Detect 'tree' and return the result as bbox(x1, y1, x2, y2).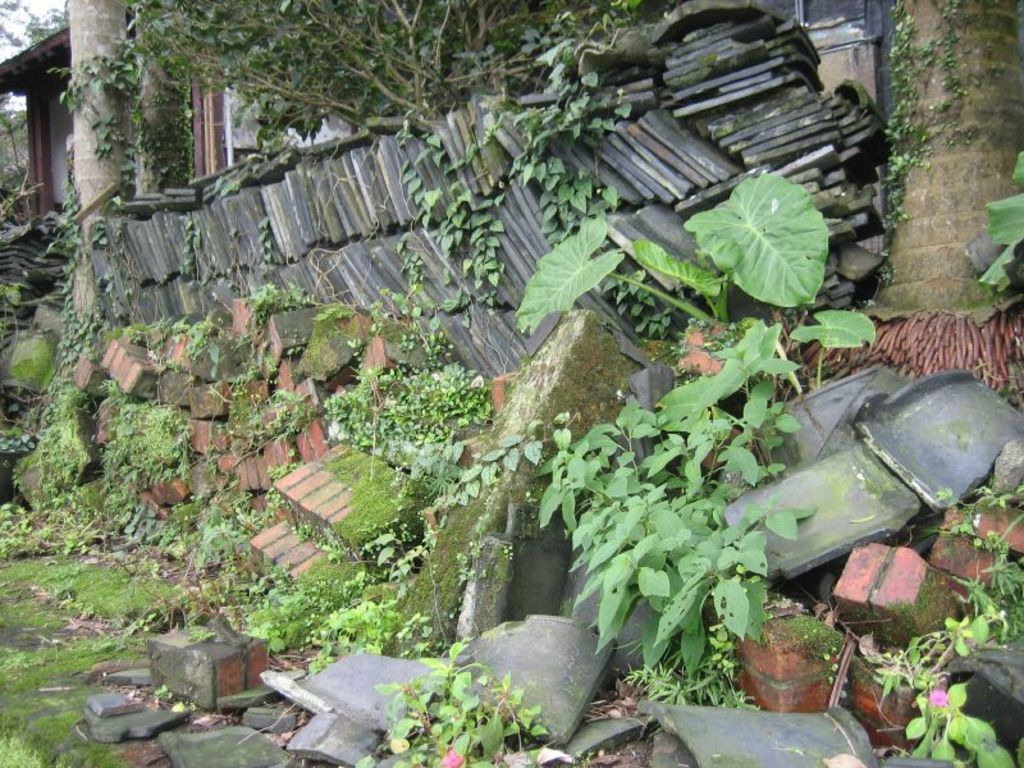
bbox(874, 0, 1023, 308).
